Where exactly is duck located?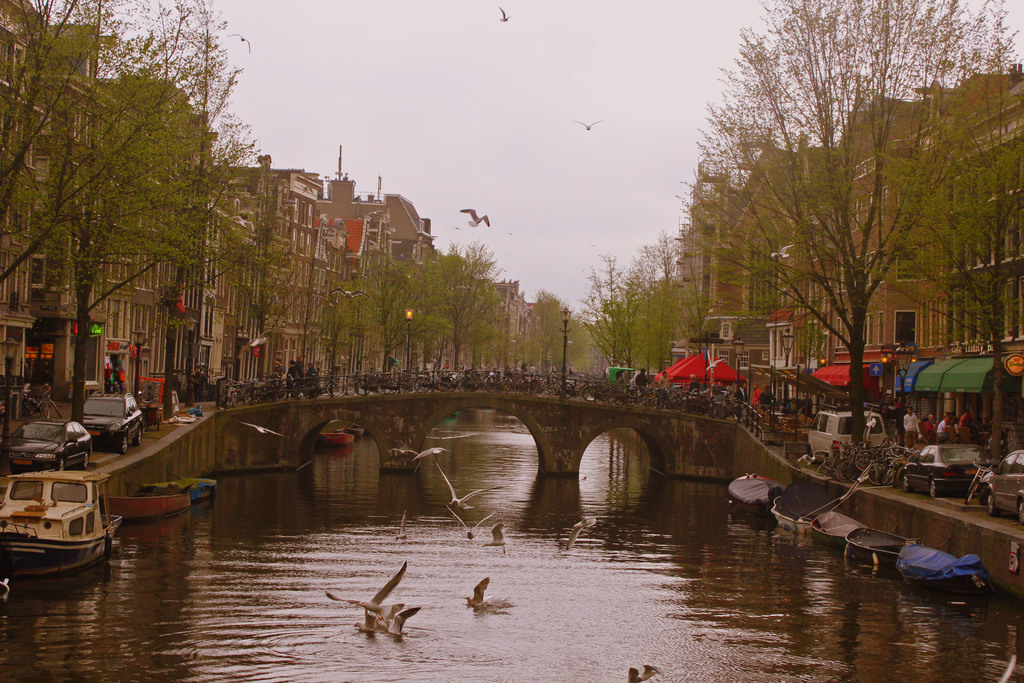
Its bounding box is [x1=412, y1=445, x2=450, y2=472].
